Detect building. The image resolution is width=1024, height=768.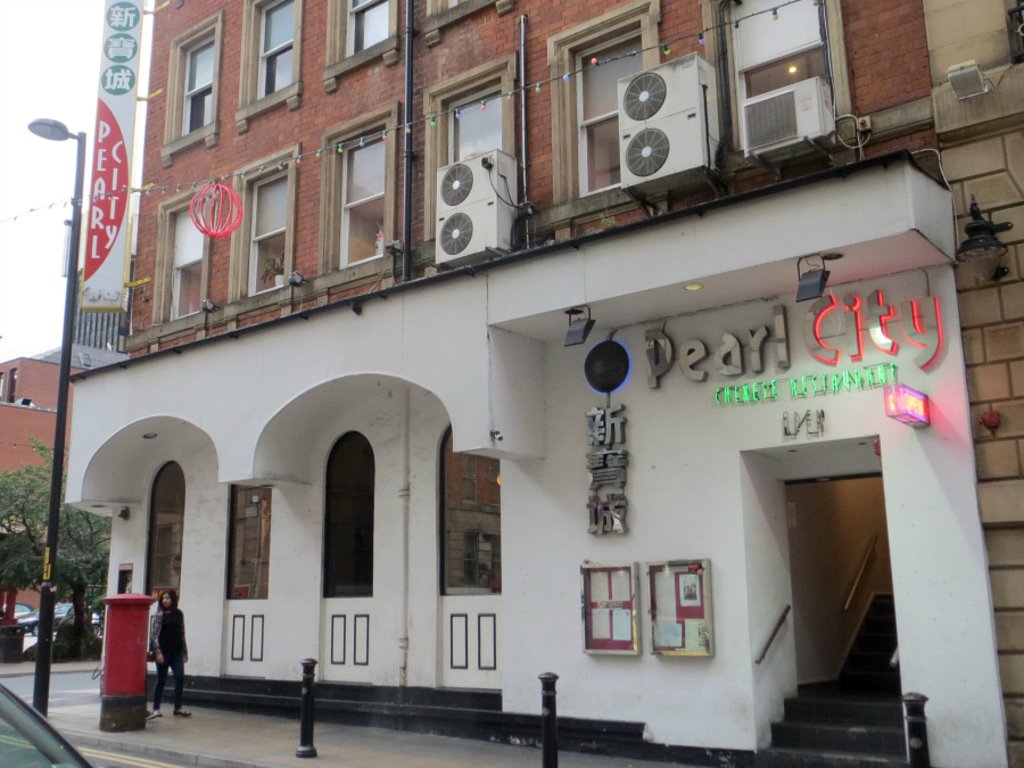
(left=0, top=355, right=90, bottom=622).
